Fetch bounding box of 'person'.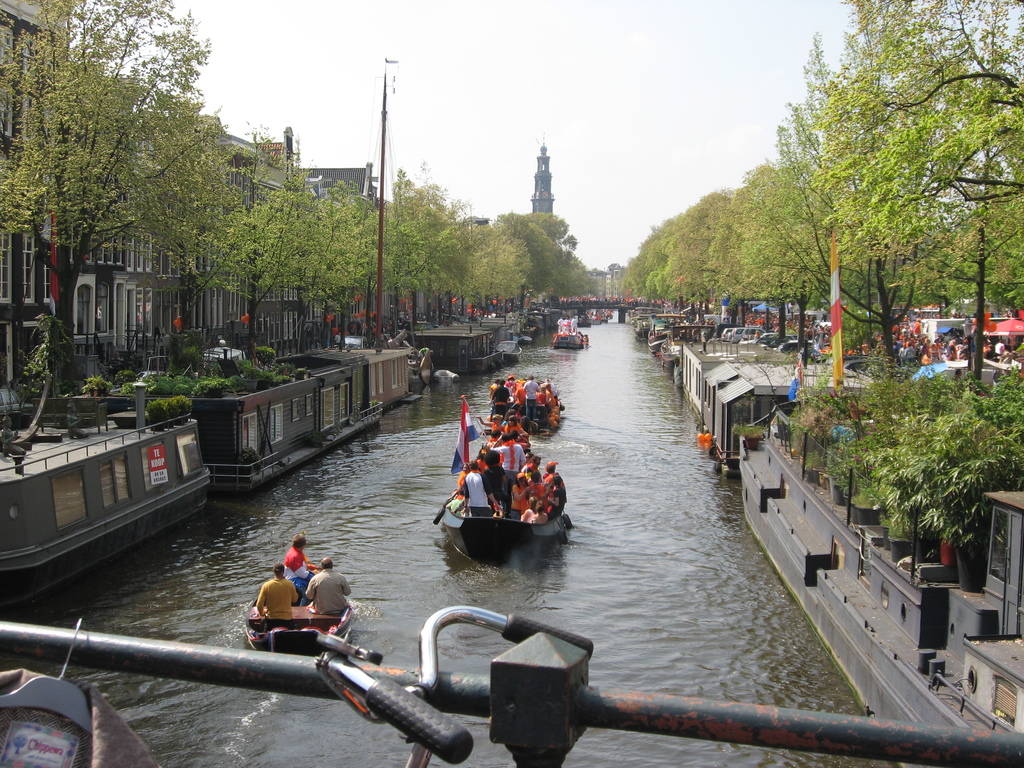
Bbox: 564,314,569,331.
